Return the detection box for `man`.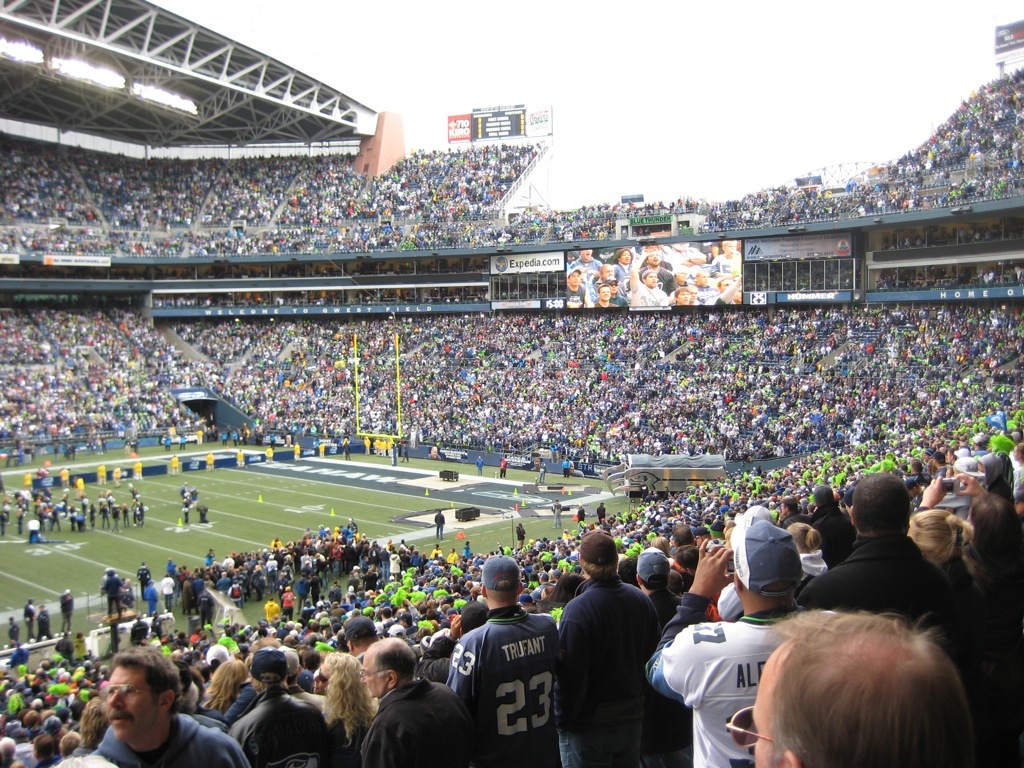
region(429, 543, 587, 767).
